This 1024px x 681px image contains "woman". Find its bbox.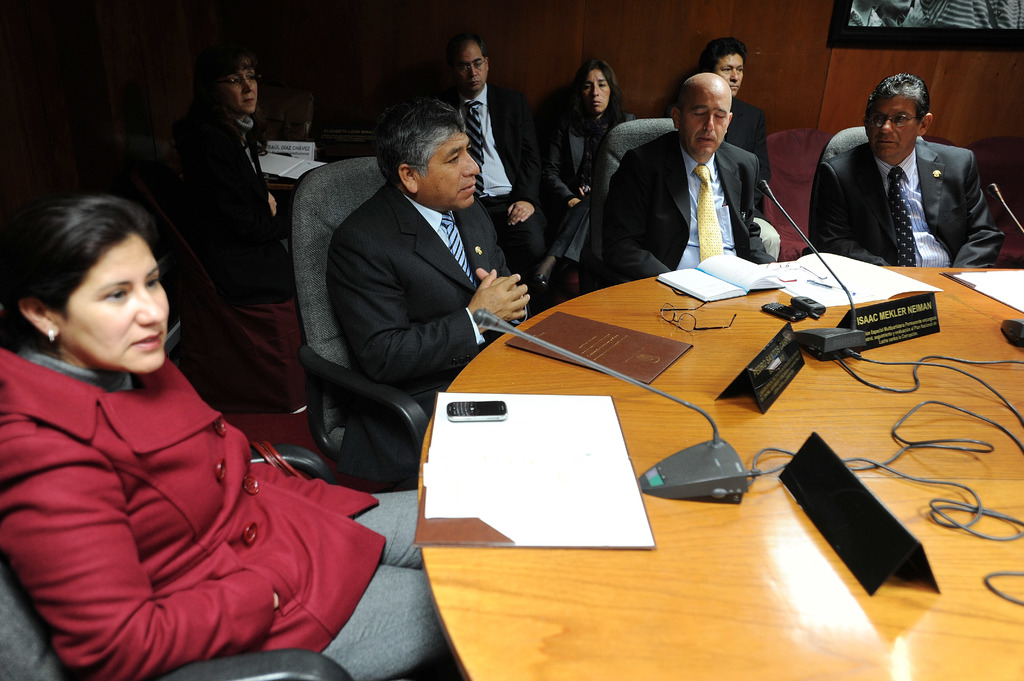
[534,61,641,292].
